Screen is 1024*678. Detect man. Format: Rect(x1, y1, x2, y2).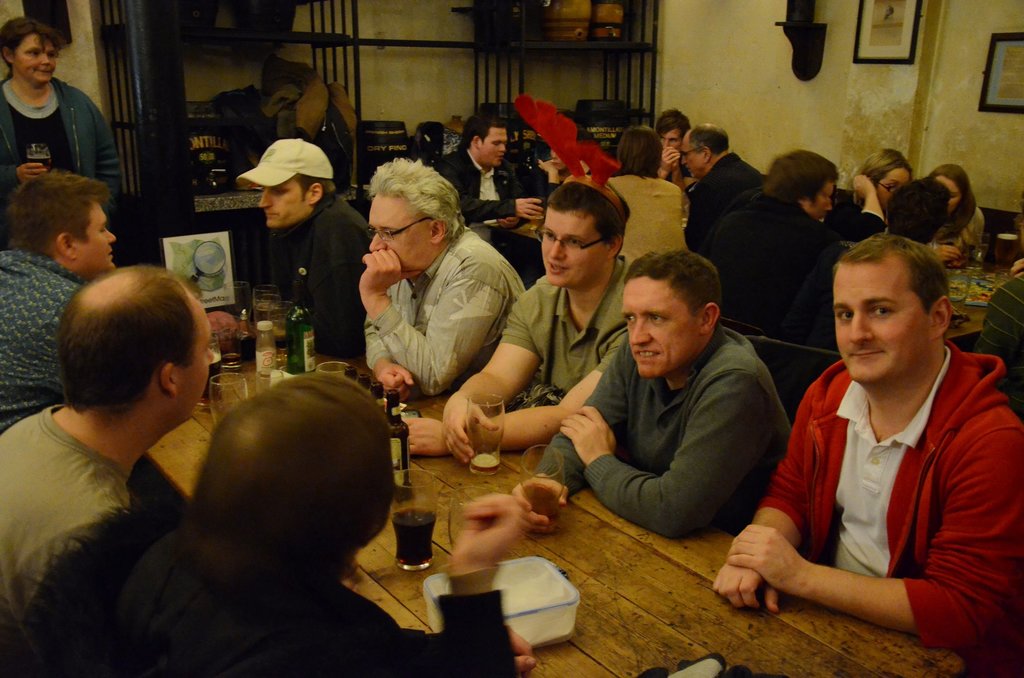
Rect(714, 234, 1023, 654).
